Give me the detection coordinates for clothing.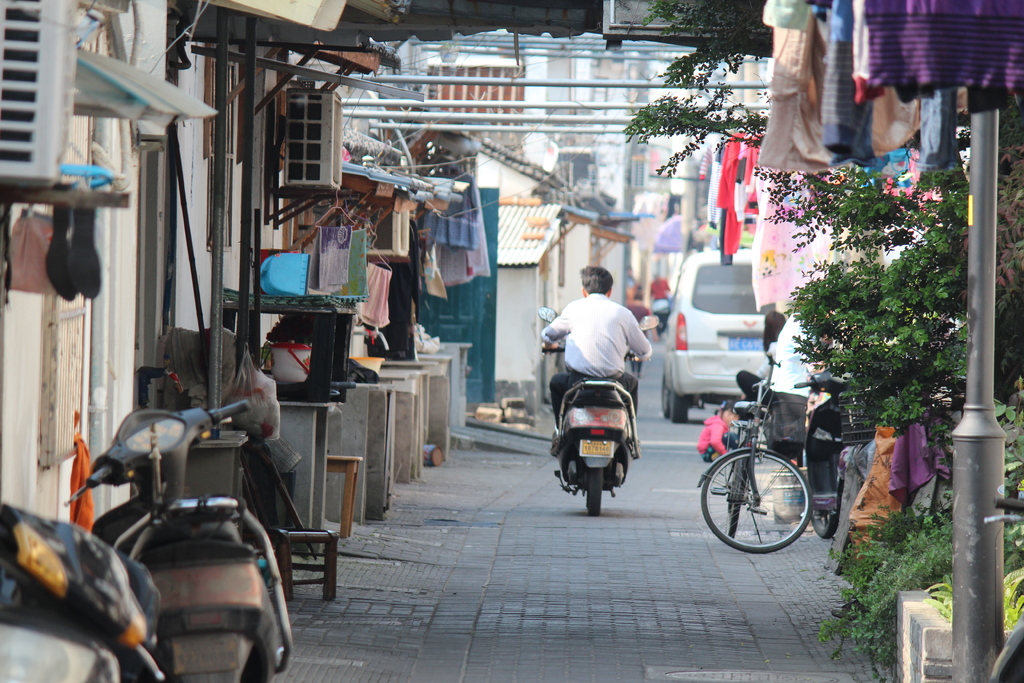
(left=544, top=368, right=637, bottom=432).
